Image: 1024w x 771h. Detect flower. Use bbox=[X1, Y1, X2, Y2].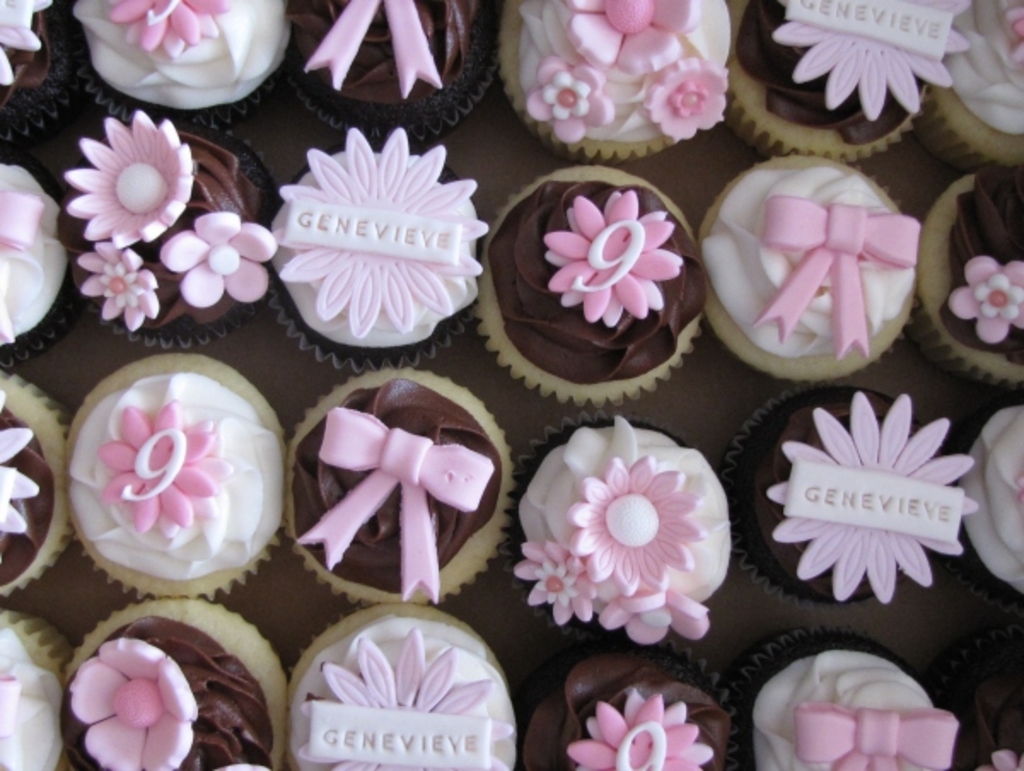
bbox=[0, 399, 46, 542].
